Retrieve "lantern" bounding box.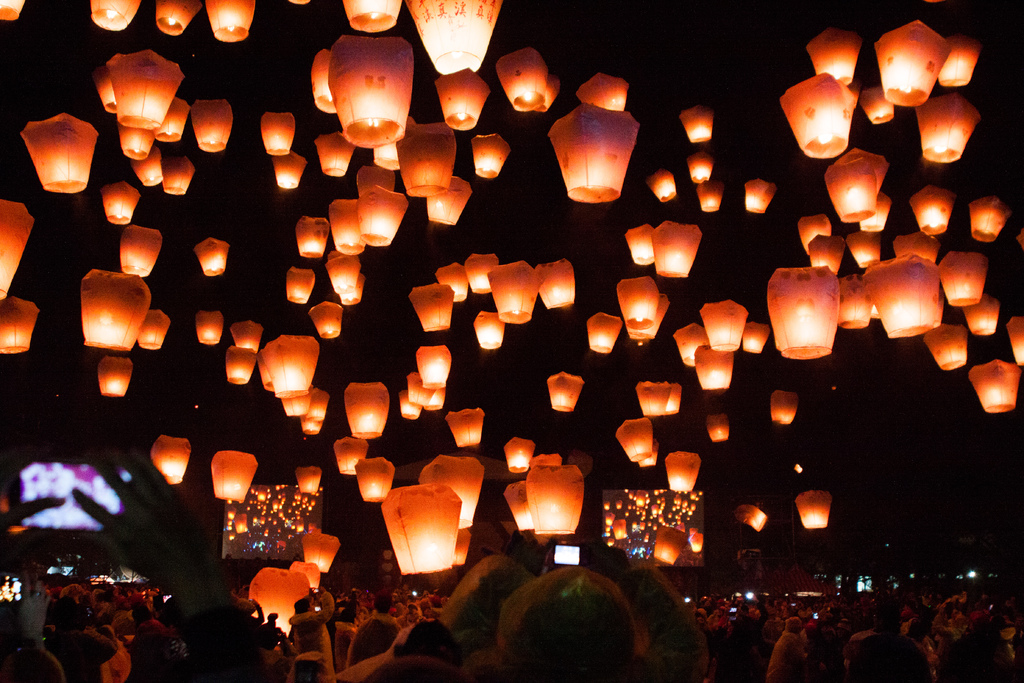
Bounding box: {"left": 682, "top": 106, "right": 711, "bottom": 140}.
